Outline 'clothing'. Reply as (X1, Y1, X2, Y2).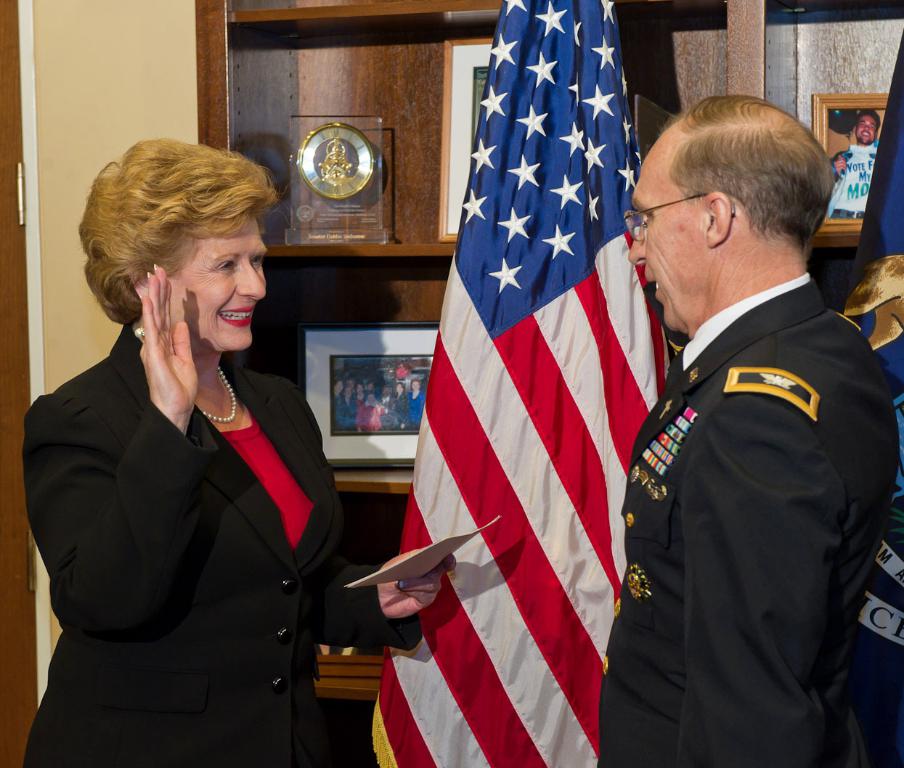
(830, 139, 884, 219).
